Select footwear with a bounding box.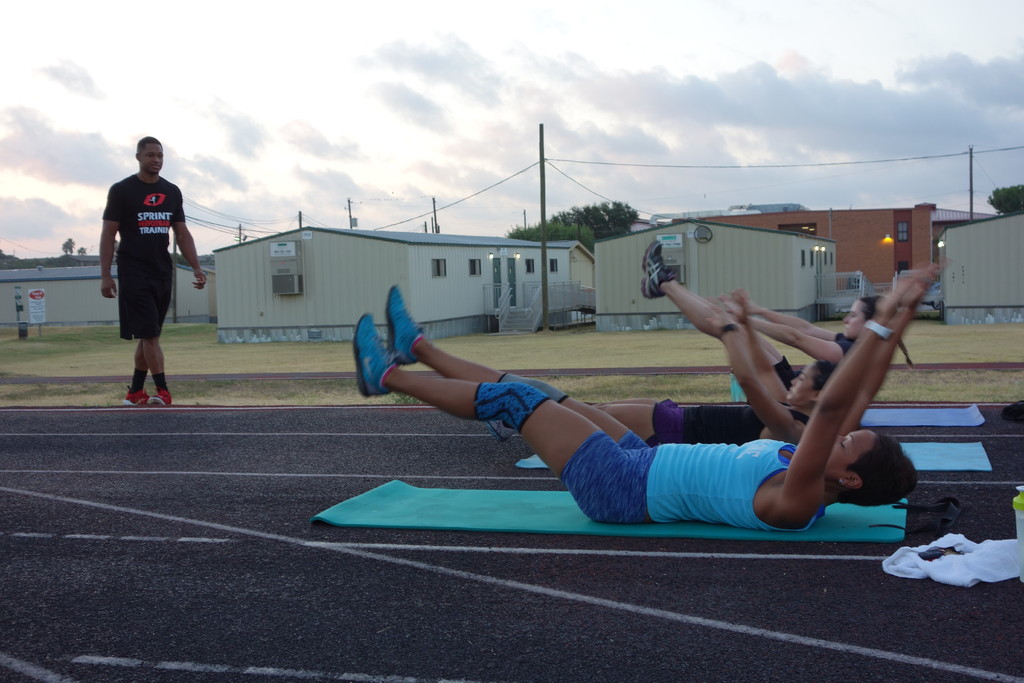
483, 421, 515, 441.
